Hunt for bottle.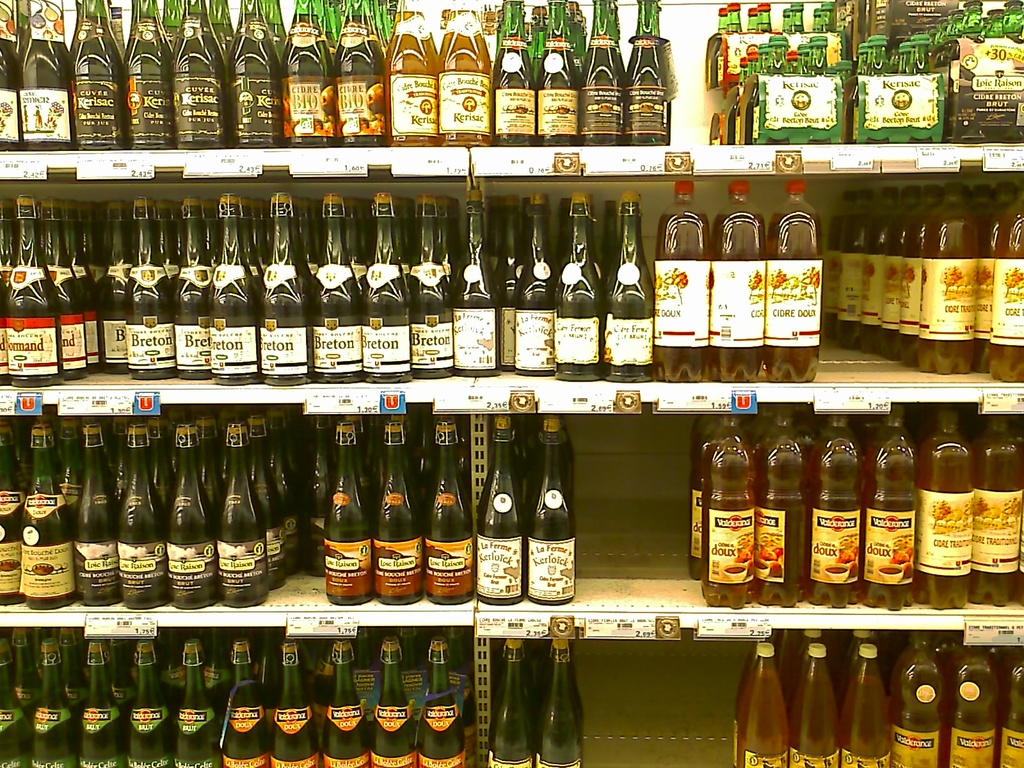
Hunted down at [394,199,415,294].
